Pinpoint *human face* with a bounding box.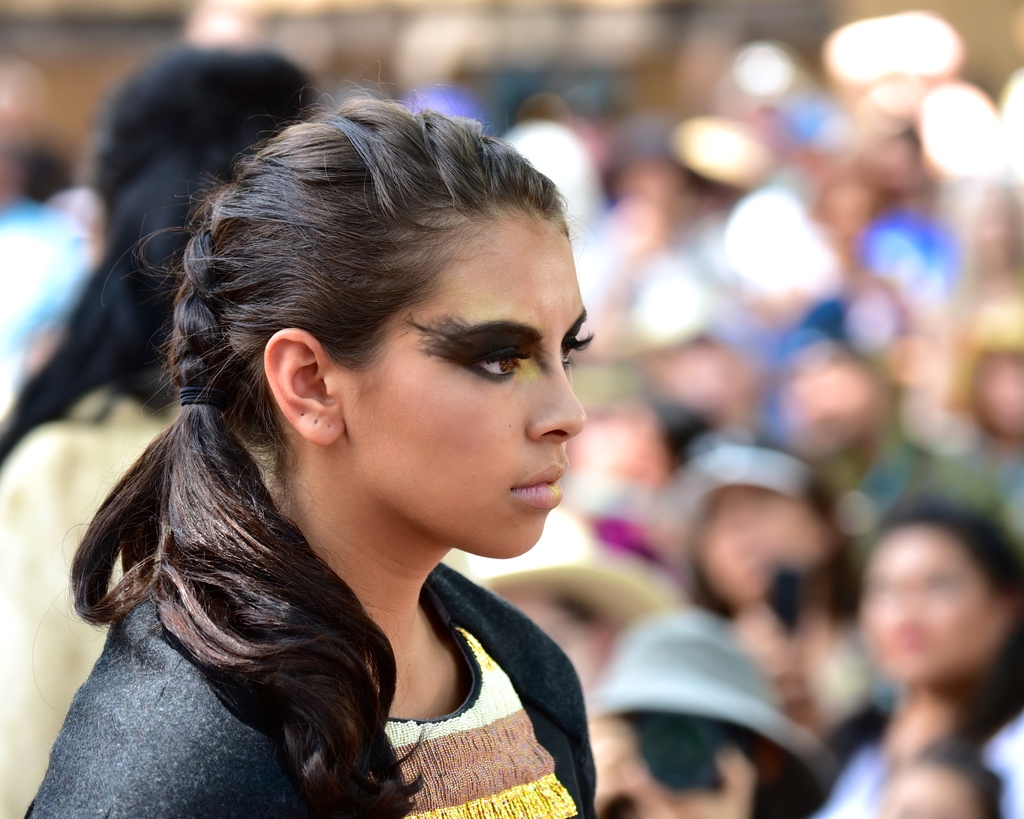
detection(365, 235, 590, 560).
